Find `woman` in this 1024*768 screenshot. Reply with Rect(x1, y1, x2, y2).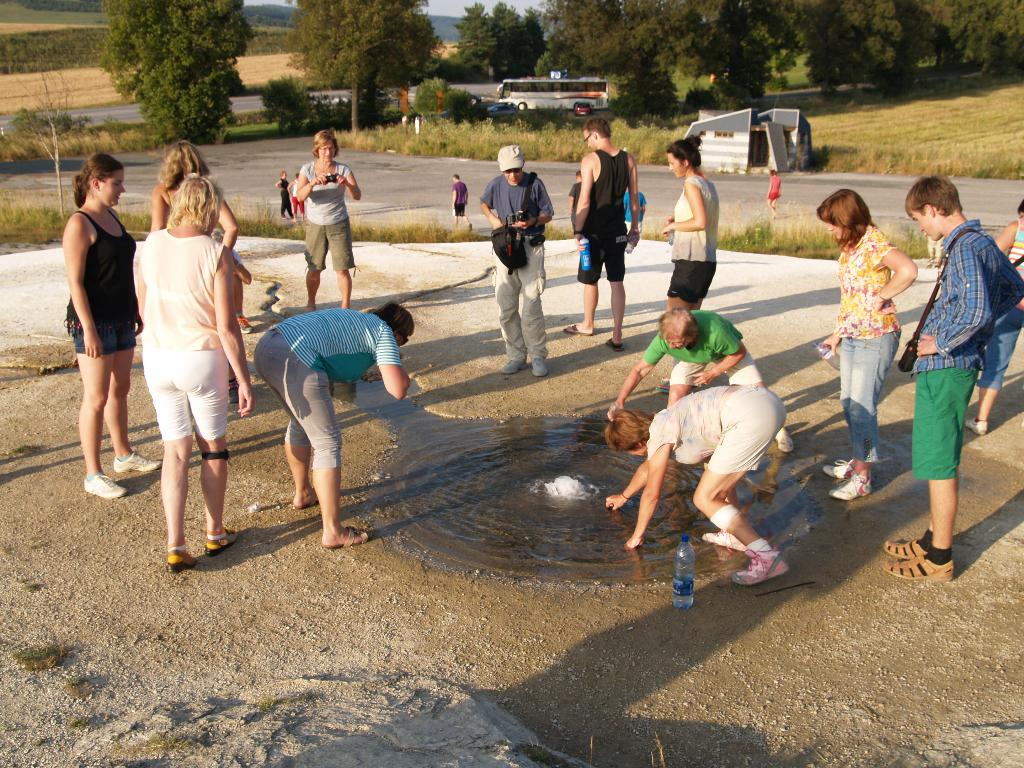
Rect(959, 209, 1023, 428).
